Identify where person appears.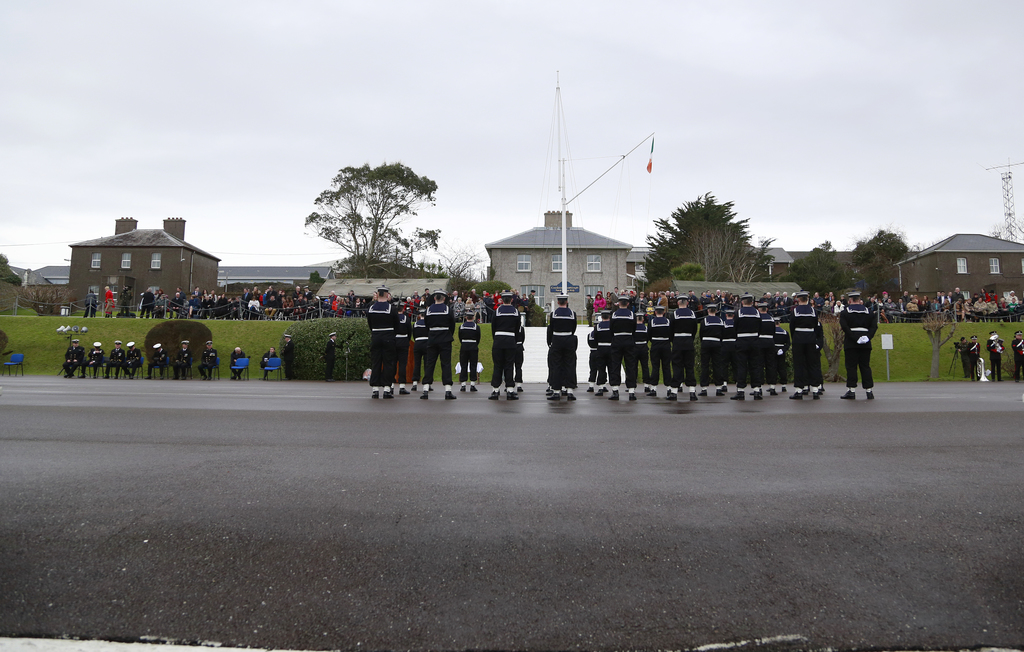
Appears at (x1=544, y1=312, x2=577, y2=394).
